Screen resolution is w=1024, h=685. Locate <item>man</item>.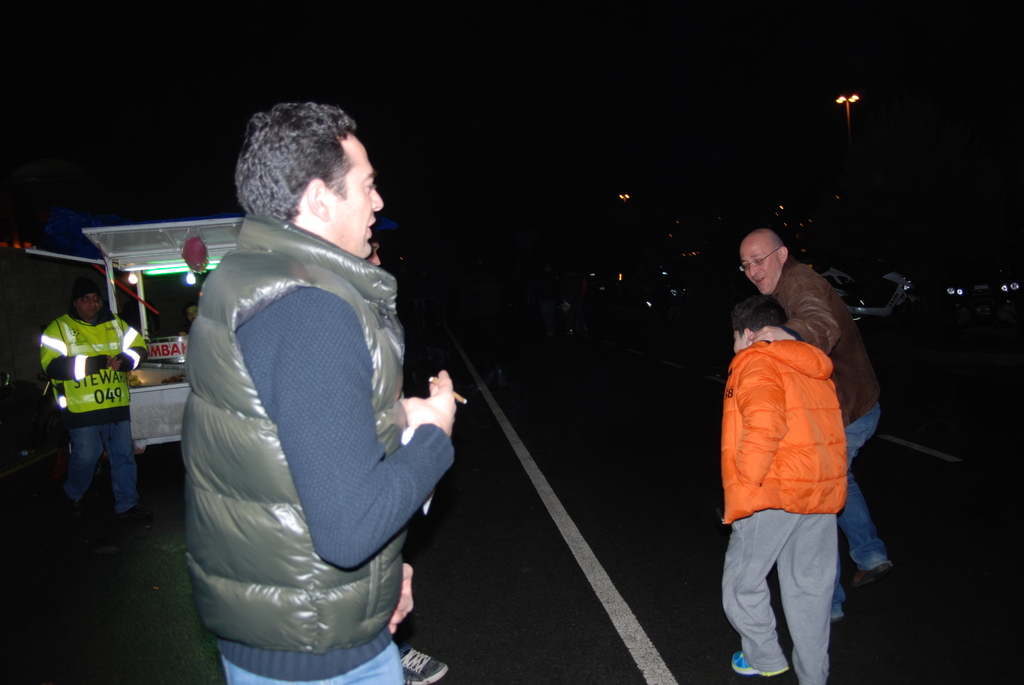
[153, 90, 455, 681].
